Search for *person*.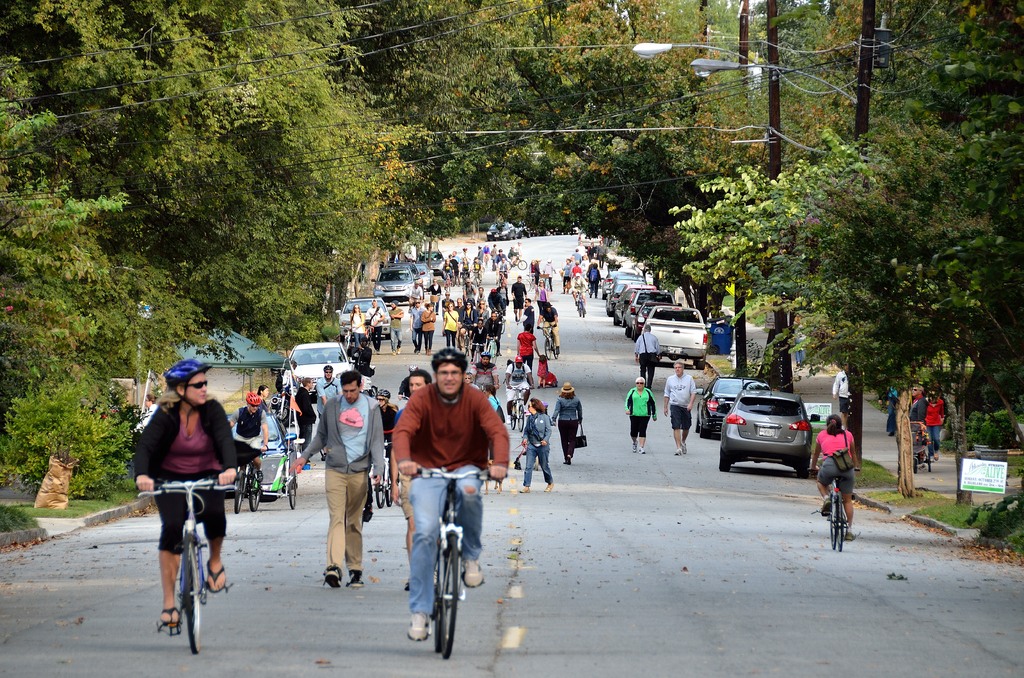
Found at bbox=(255, 383, 269, 401).
